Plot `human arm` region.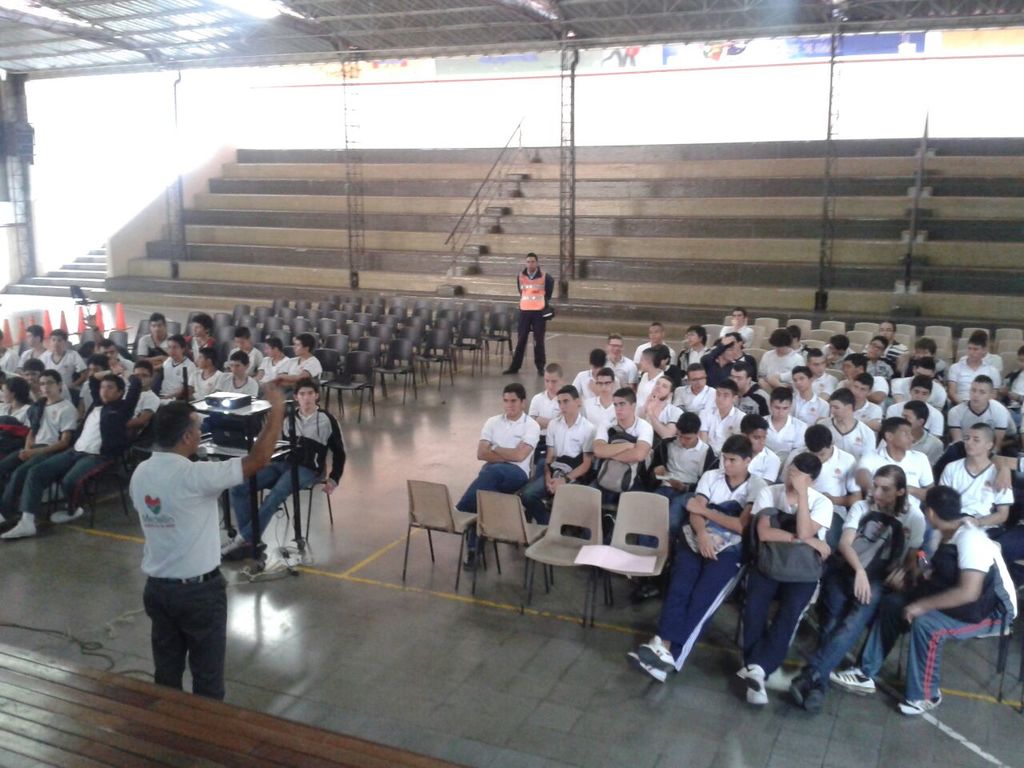
Plotted at l=594, t=416, r=634, b=460.
